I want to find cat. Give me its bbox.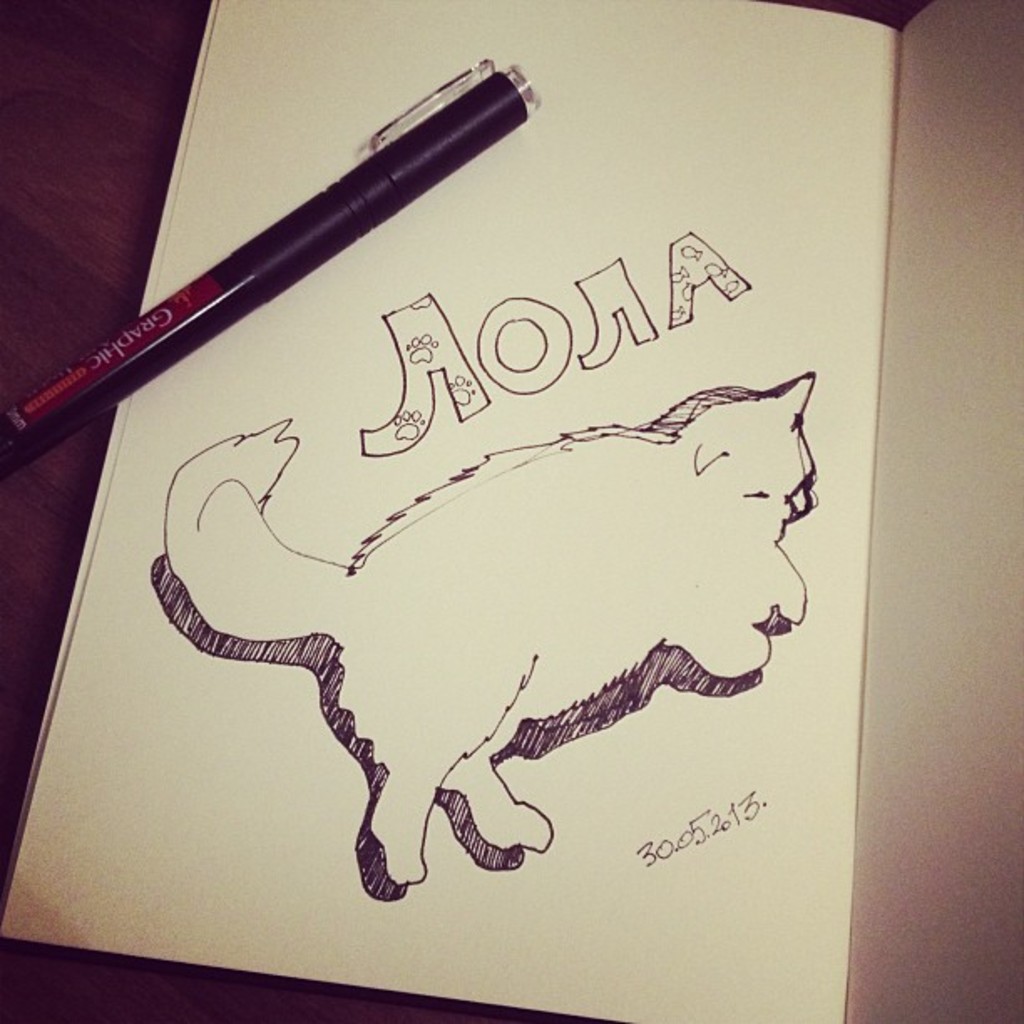
locate(159, 371, 818, 892).
